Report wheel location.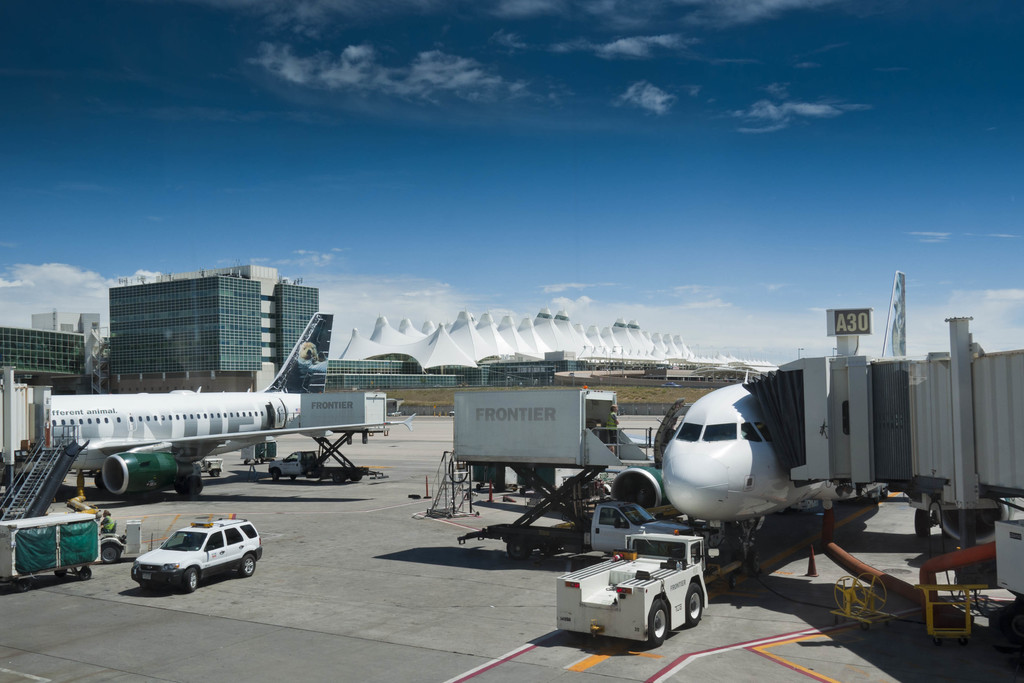
Report: select_region(513, 483, 518, 490).
